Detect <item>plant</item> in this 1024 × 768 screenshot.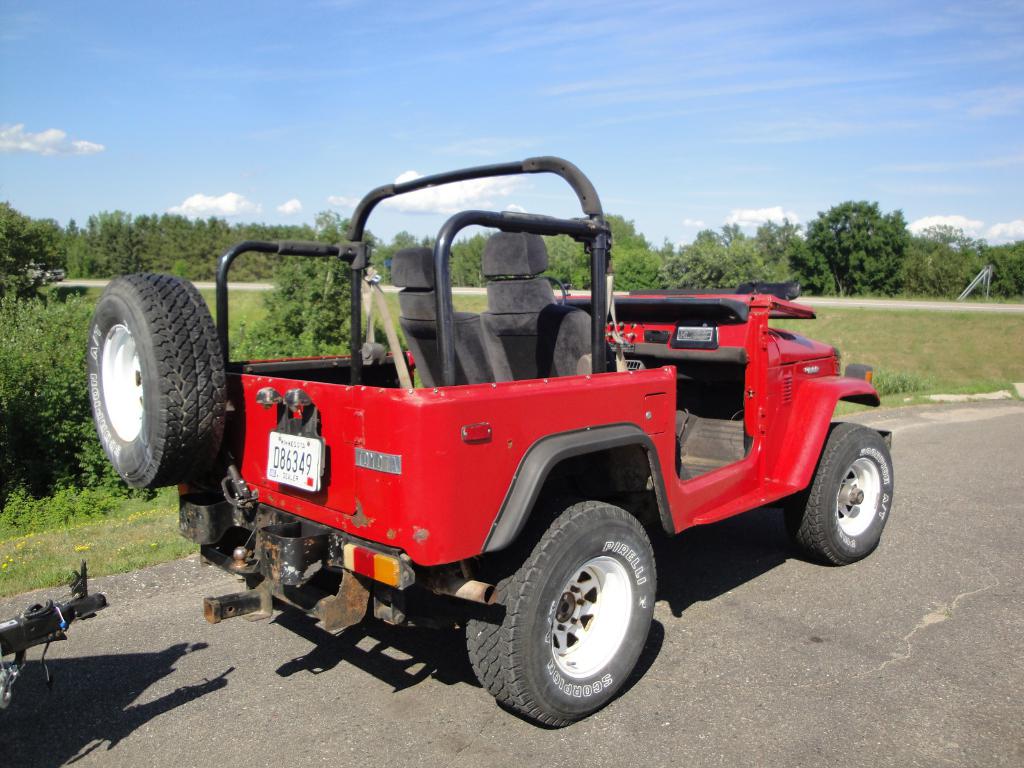
Detection: rect(189, 283, 273, 351).
